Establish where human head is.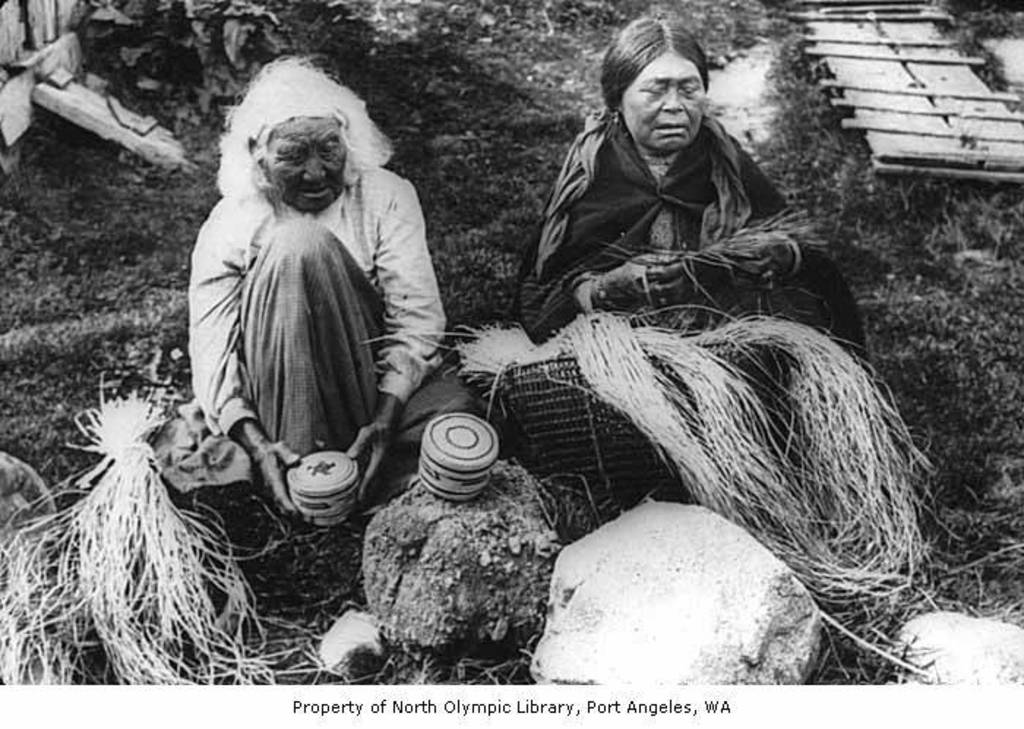
Established at bbox=(214, 64, 391, 215).
